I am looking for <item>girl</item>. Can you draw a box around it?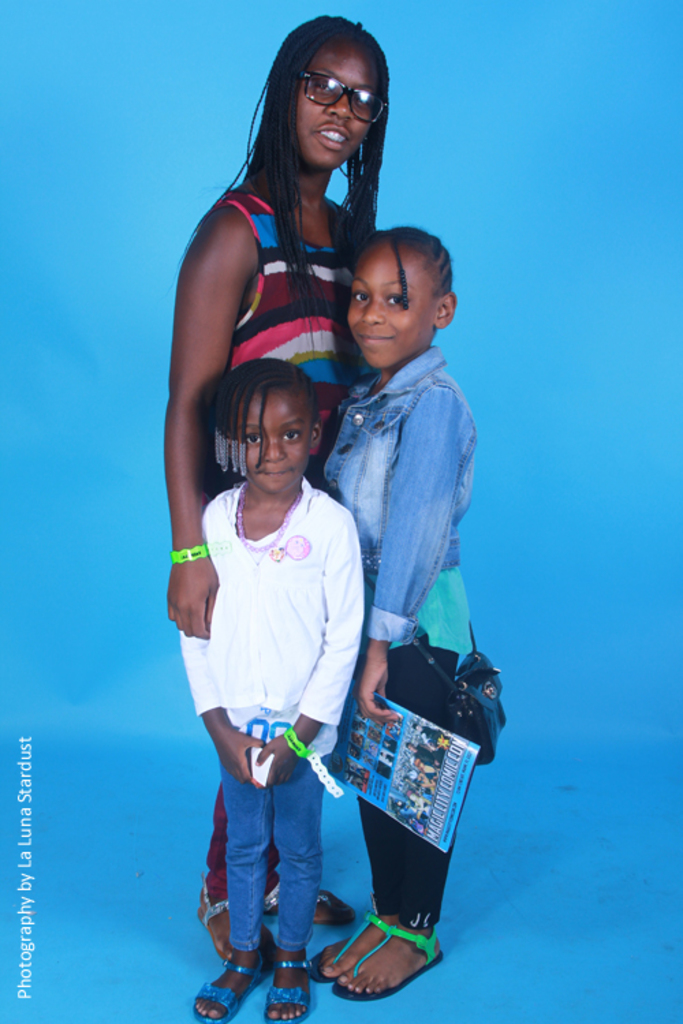
Sure, the bounding box is <bbox>306, 223, 473, 990</bbox>.
